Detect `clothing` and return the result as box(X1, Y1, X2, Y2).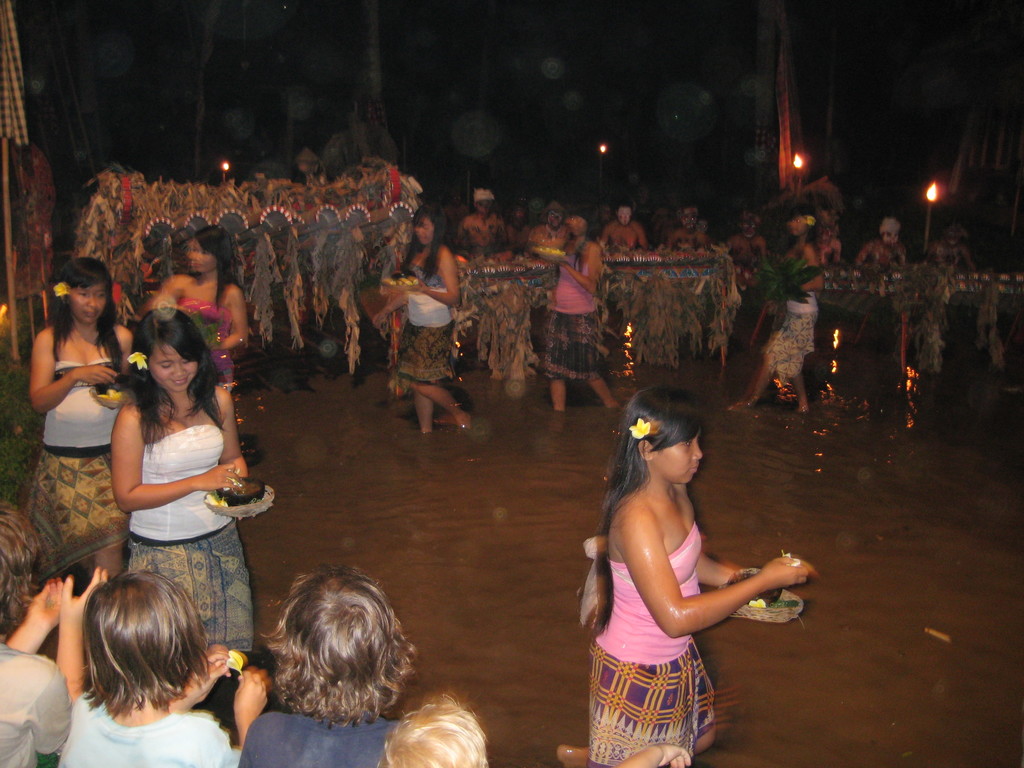
box(58, 687, 243, 767).
